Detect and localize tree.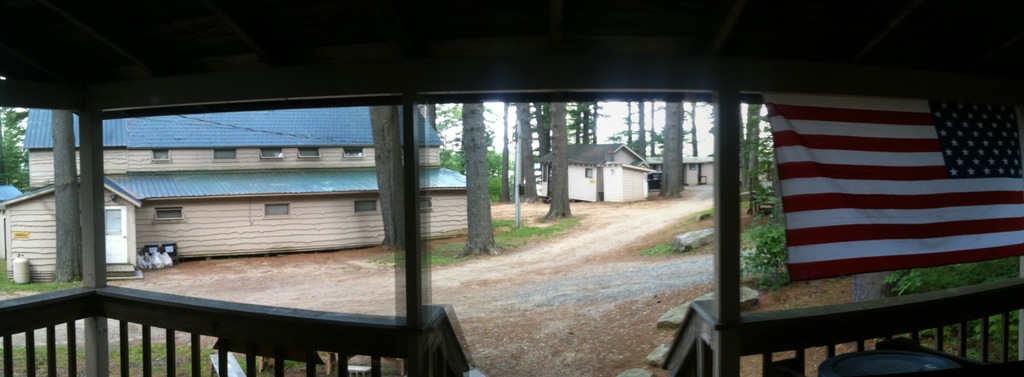
Localized at l=45, t=106, r=85, b=280.
